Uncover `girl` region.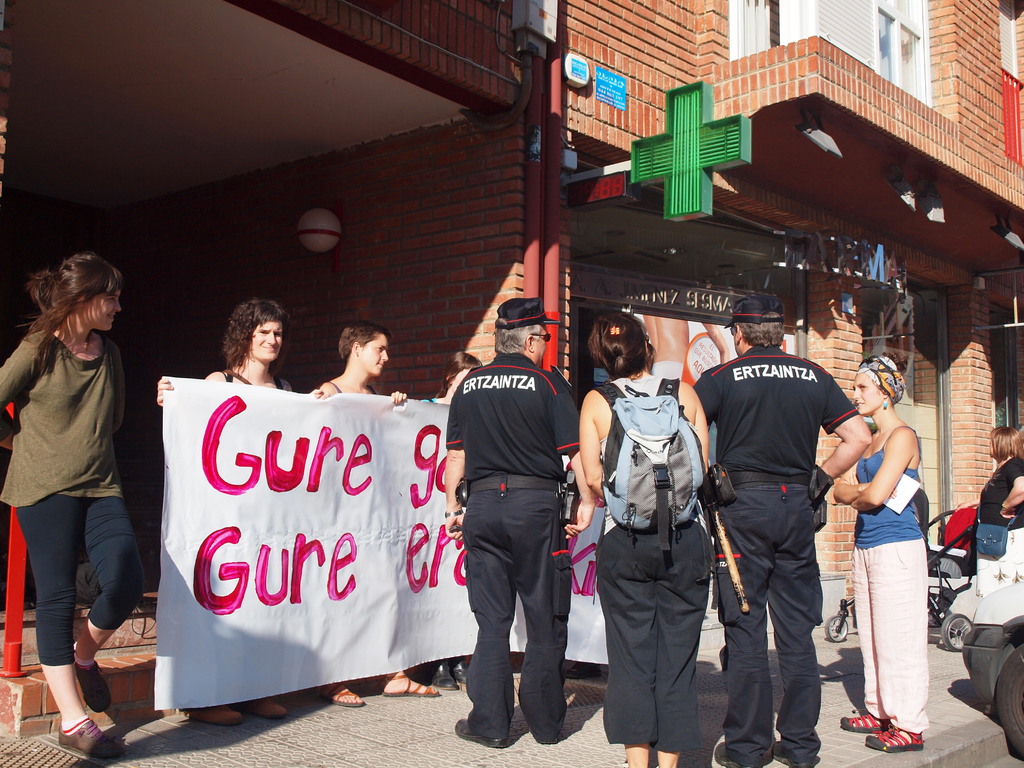
Uncovered: bbox(0, 254, 147, 760).
